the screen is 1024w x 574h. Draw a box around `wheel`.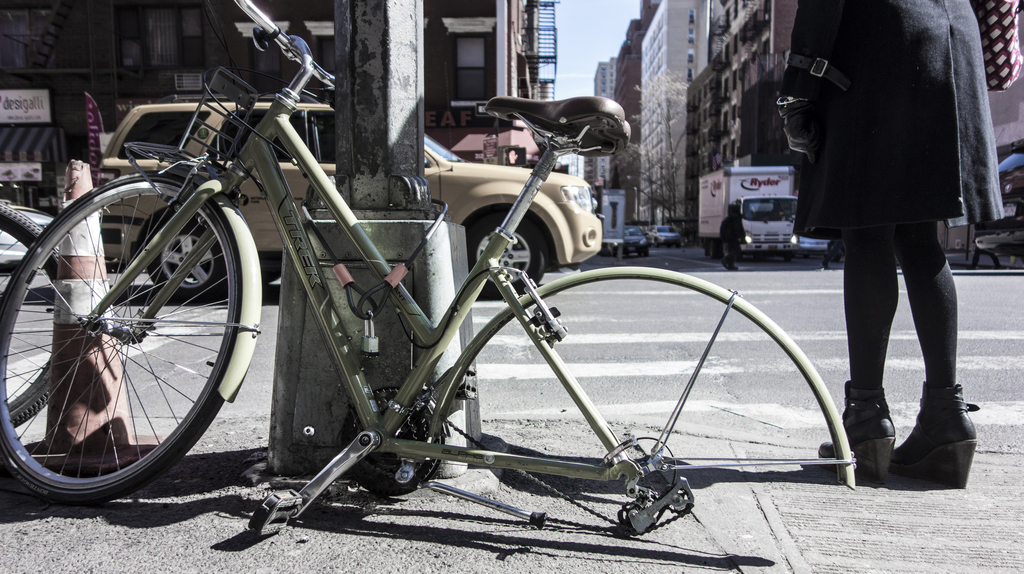
crop(23, 150, 243, 495).
